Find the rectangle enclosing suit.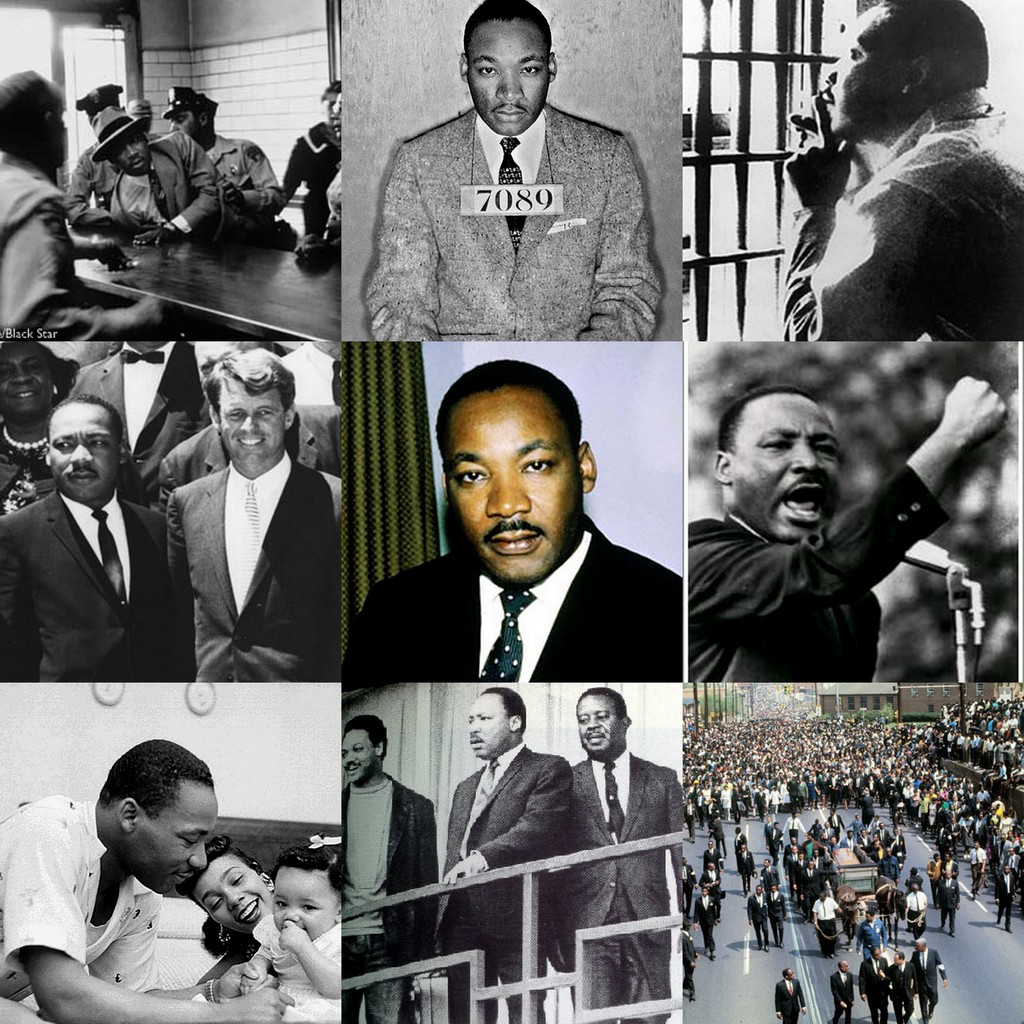
region(740, 853, 756, 890).
